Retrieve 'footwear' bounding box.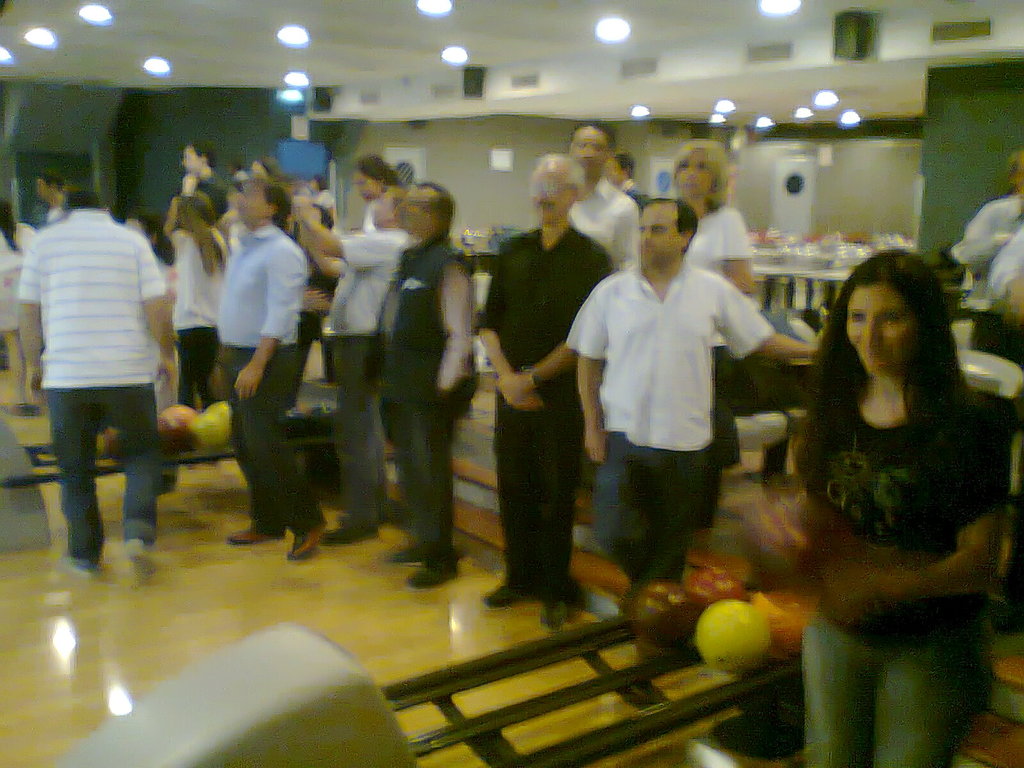
Bounding box: x1=226, y1=527, x2=276, y2=545.
